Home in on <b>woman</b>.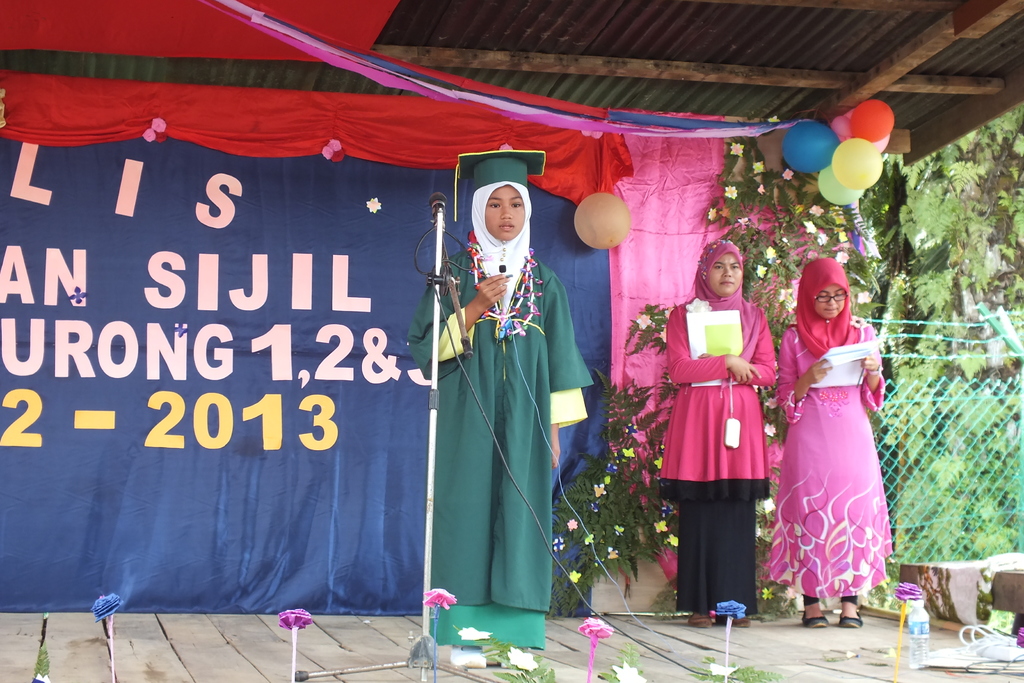
Homed in at (x1=387, y1=138, x2=612, y2=655).
